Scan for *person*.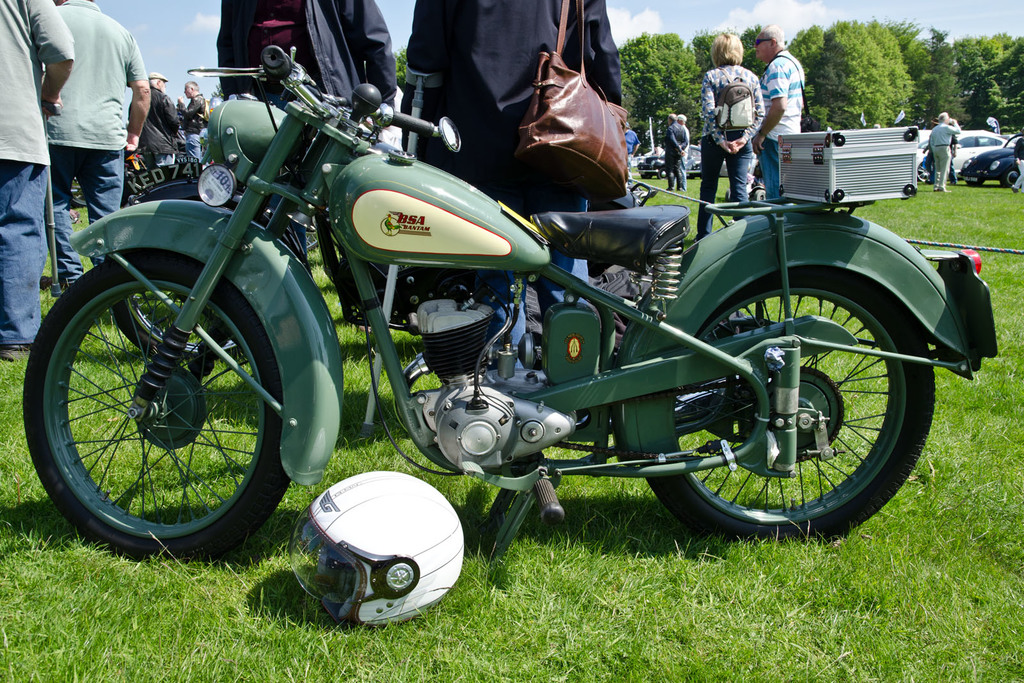
Scan result: <bbox>149, 72, 180, 177</bbox>.
